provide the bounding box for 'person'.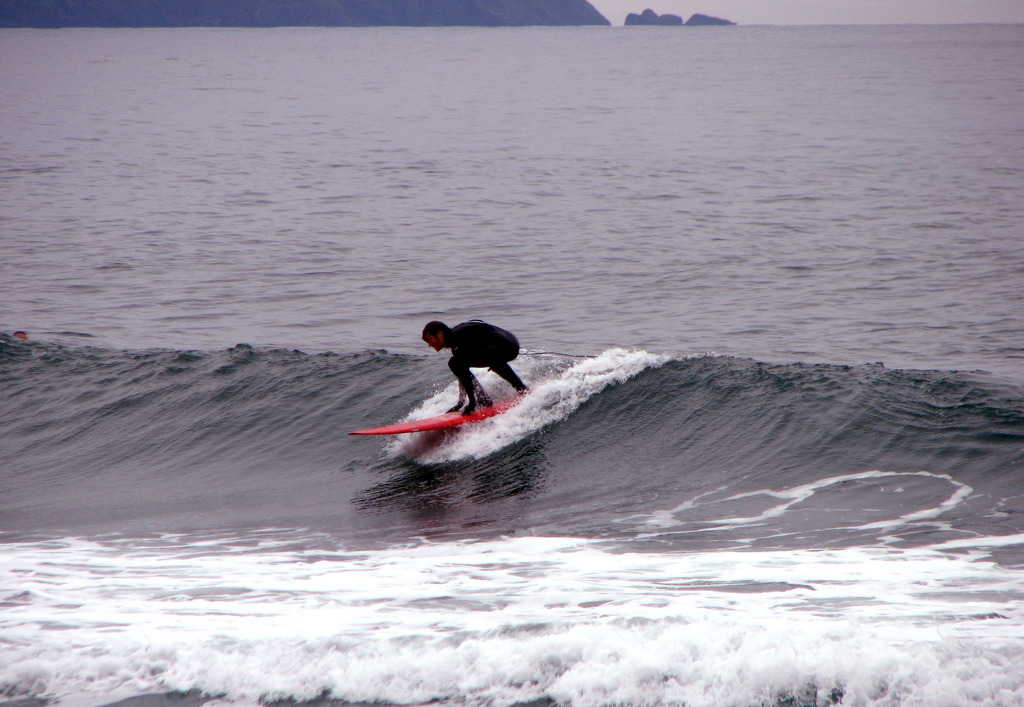
<bbox>420, 321, 532, 414</bbox>.
